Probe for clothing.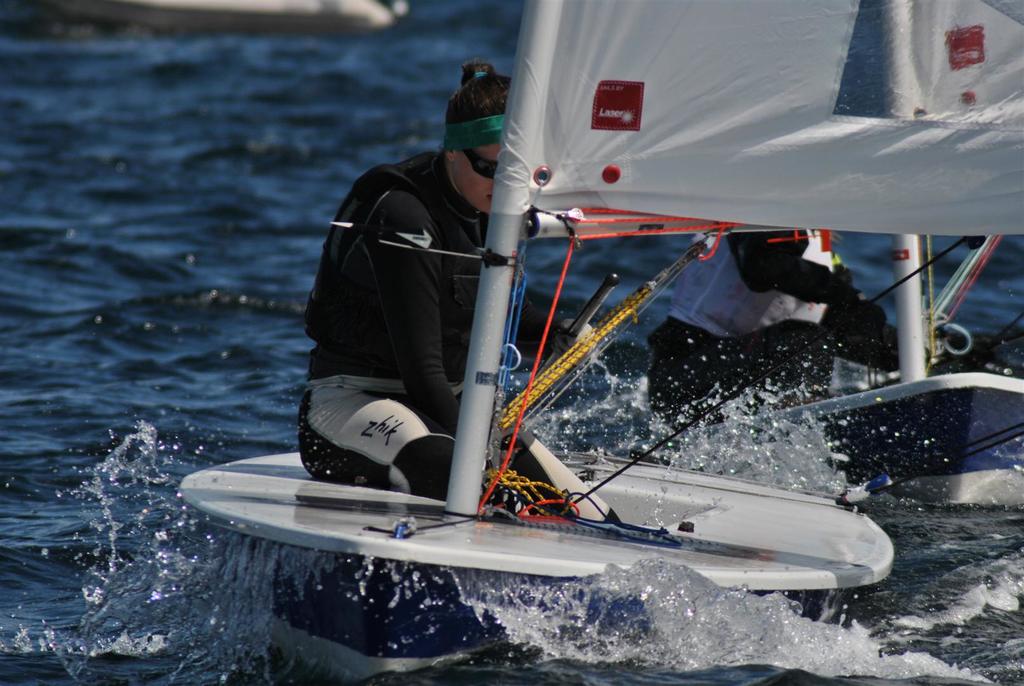
Probe result: box(660, 218, 877, 400).
